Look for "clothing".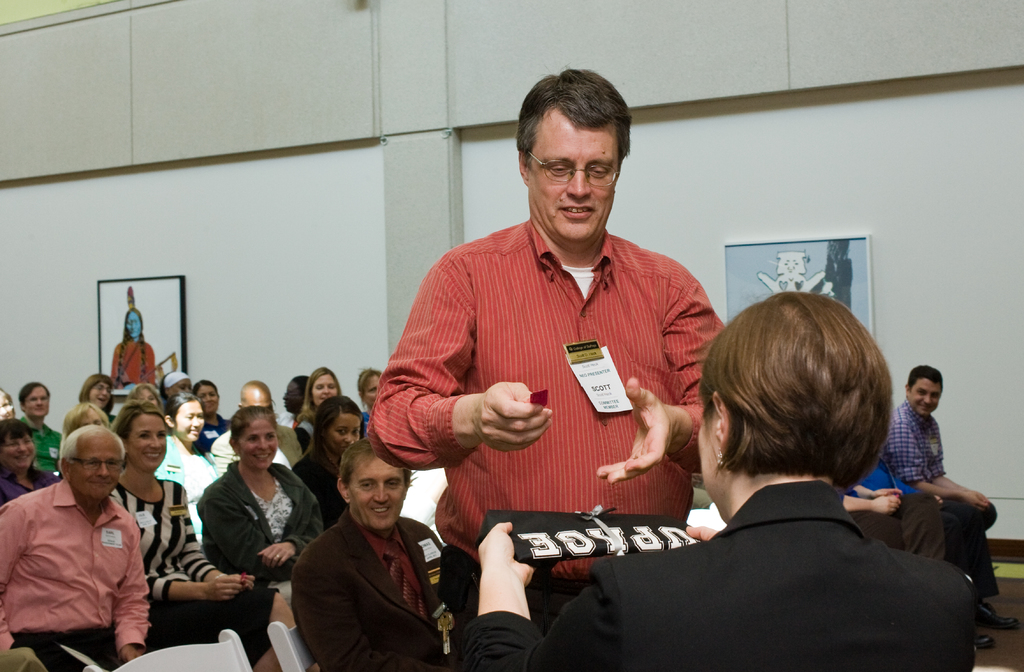
Found: [x1=858, y1=457, x2=919, y2=492].
